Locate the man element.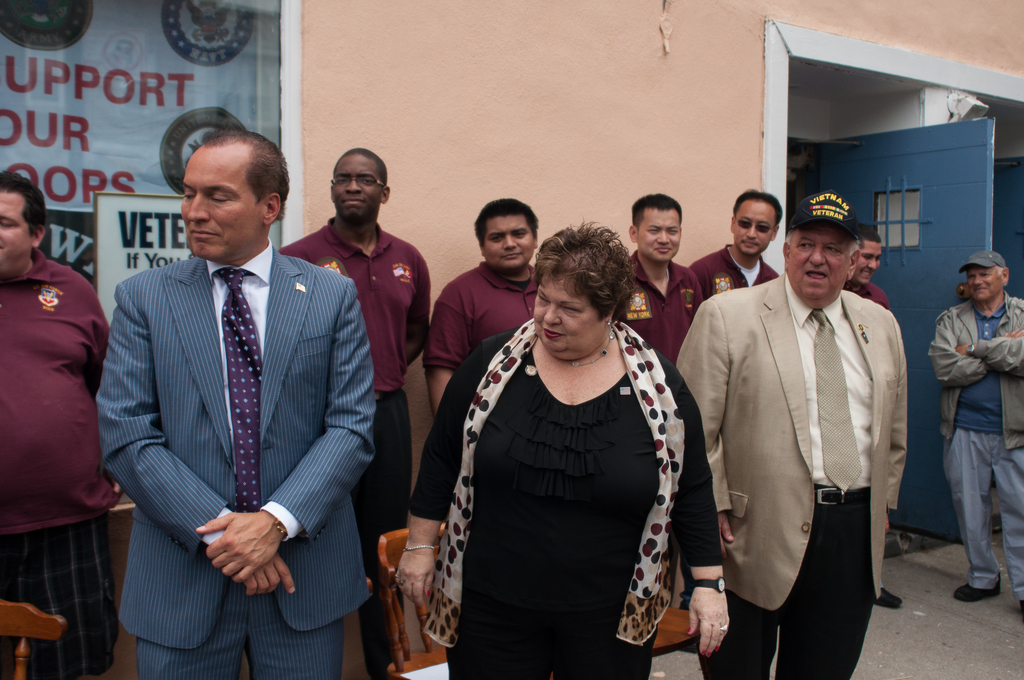
Element bbox: l=0, t=172, r=113, b=679.
